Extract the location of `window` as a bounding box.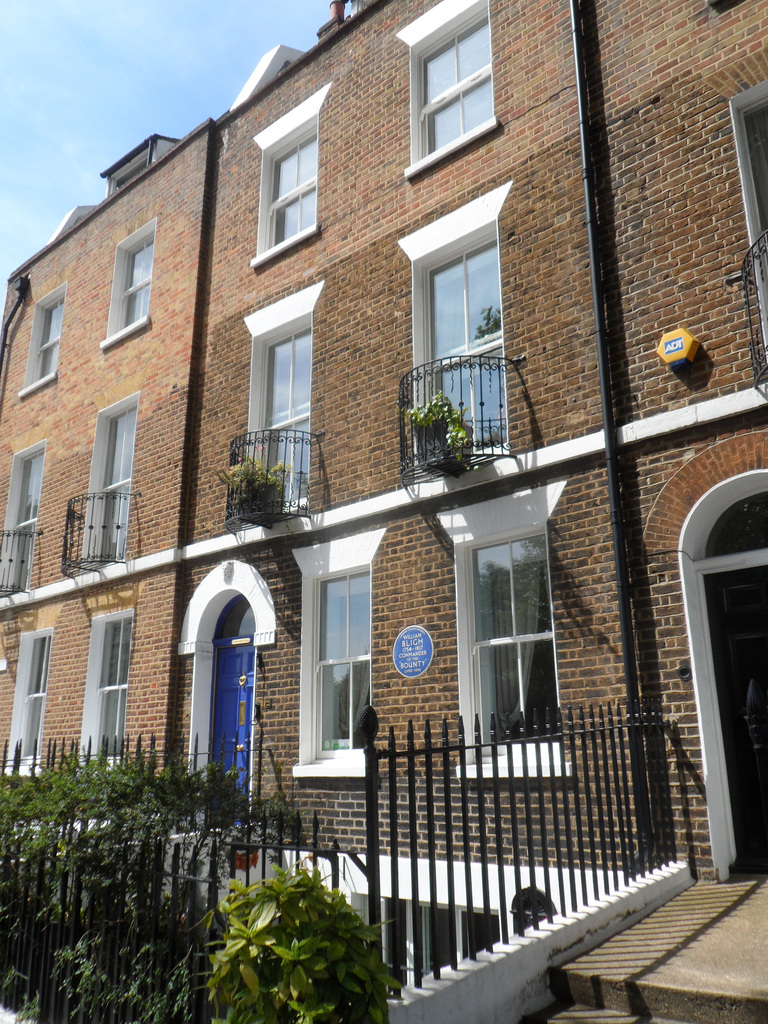
{"x1": 84, "y1": 391, "x2": 140, "y2": 575}.
